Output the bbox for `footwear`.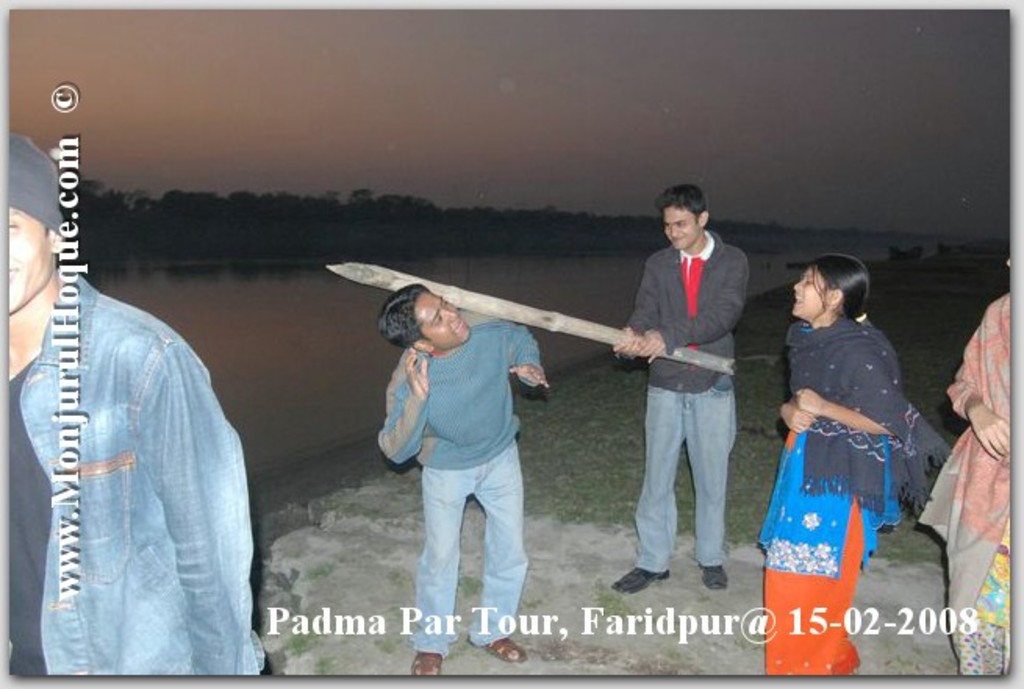
611/558/672/591.
